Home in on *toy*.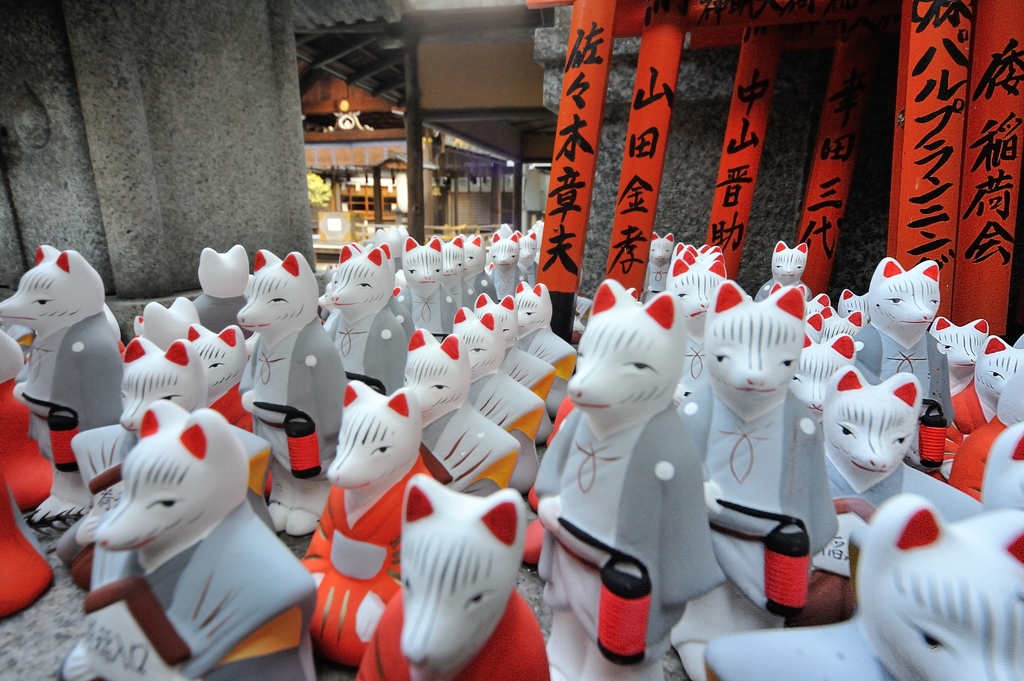
Homed in at (left=530, top=218, right=545, bottom=264).
